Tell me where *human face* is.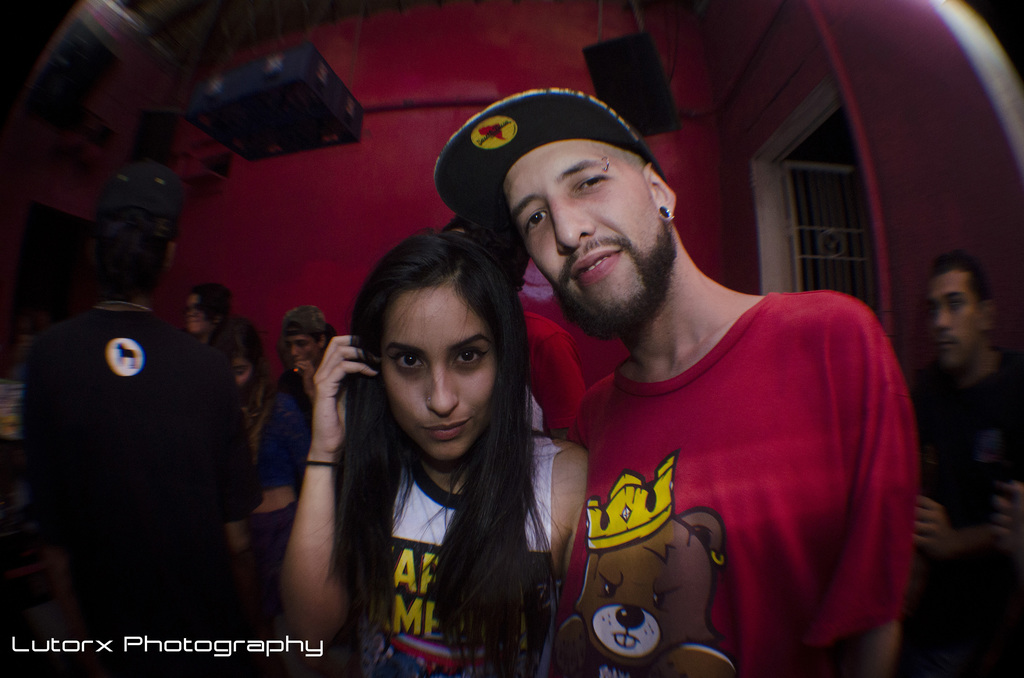
*human face* is at box(183, 289, 208, 331).
